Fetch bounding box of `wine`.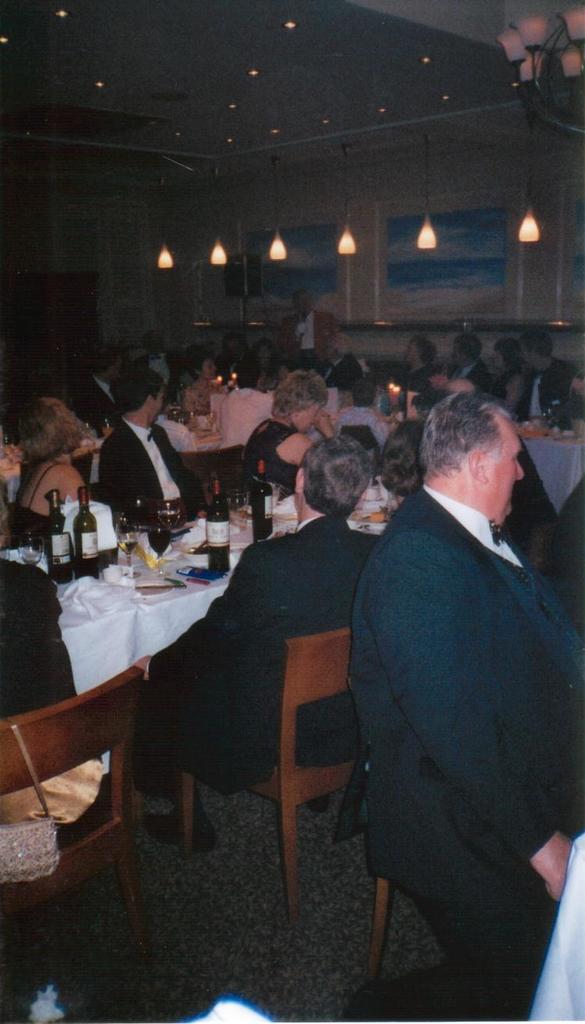
Bbox: rect(148, 531, 173, 553).
